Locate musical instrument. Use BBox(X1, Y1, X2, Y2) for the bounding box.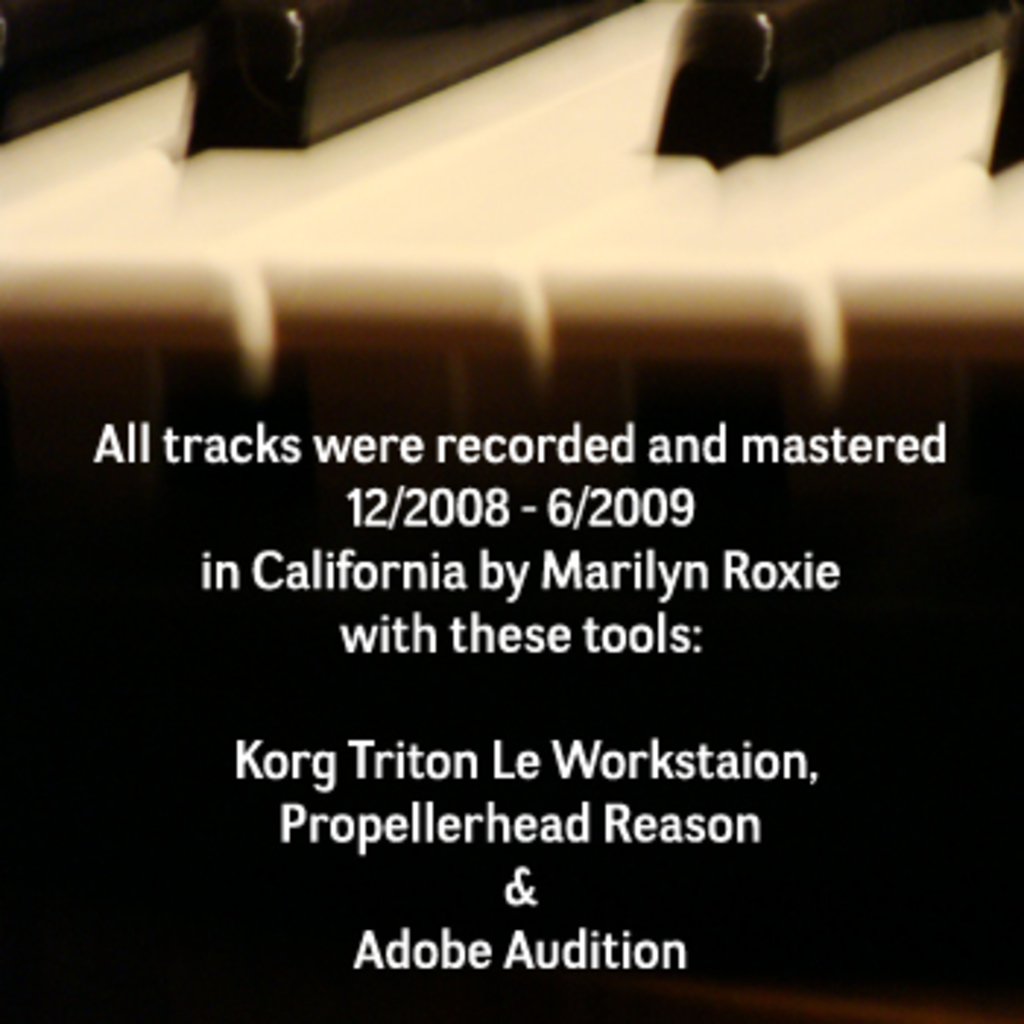
BBox(0, 0, 1021, 462).
